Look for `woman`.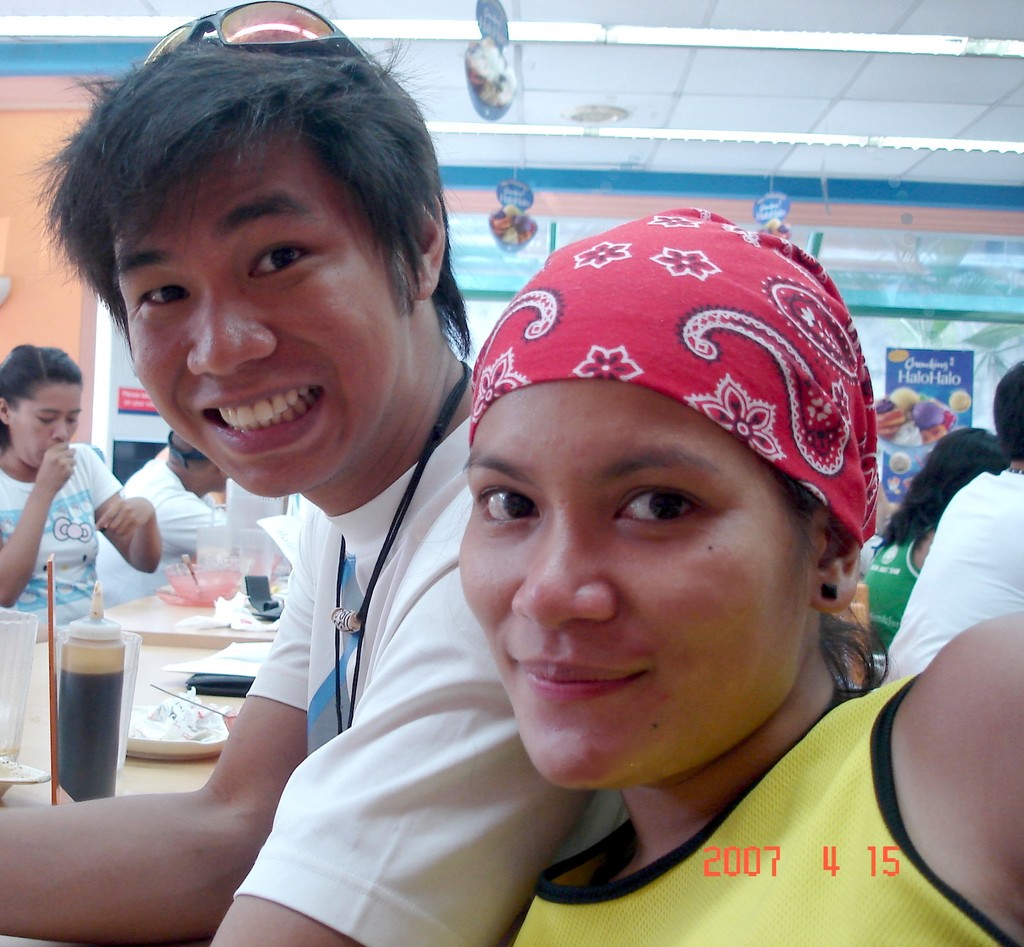
Found: locate(70, 431, 243, 616).
